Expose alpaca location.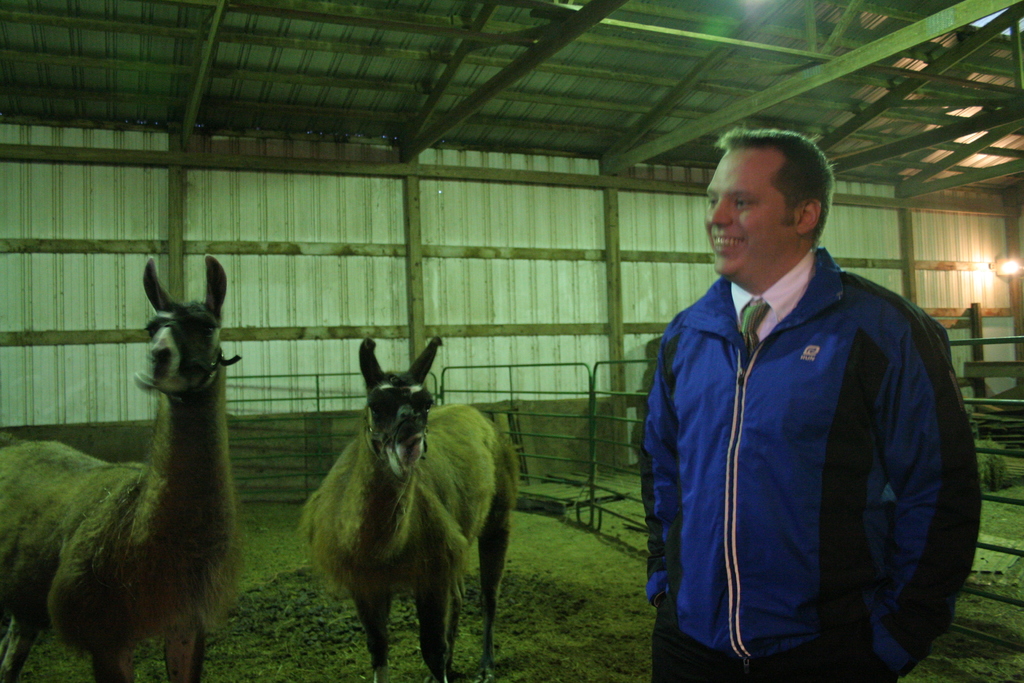
Exposed at l=0, t=253, r=245, b=682.
